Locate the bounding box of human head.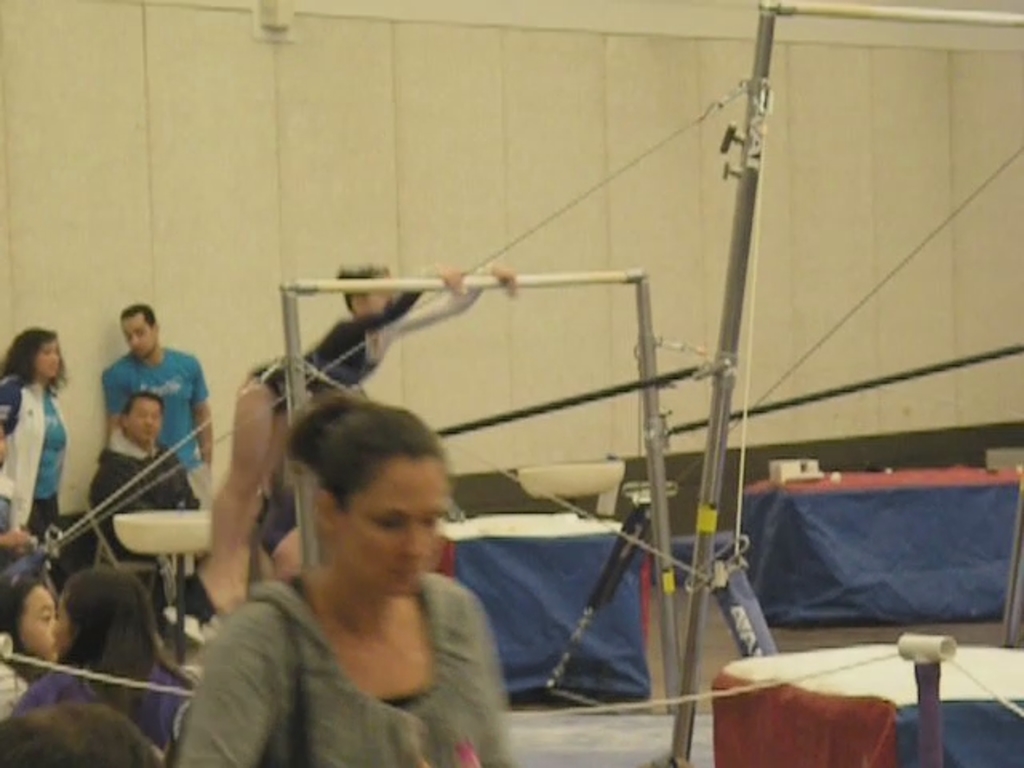
Bounding box: (336, 259, 395, 318).
